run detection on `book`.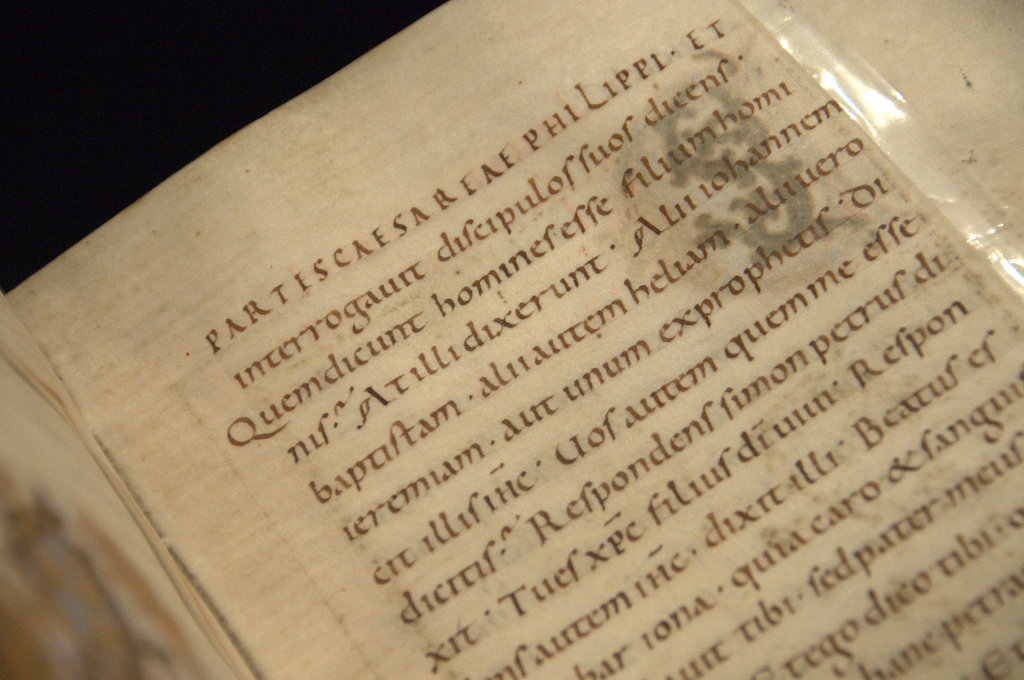
Result: x1=13, y1=17, x2=943, y2=679.
